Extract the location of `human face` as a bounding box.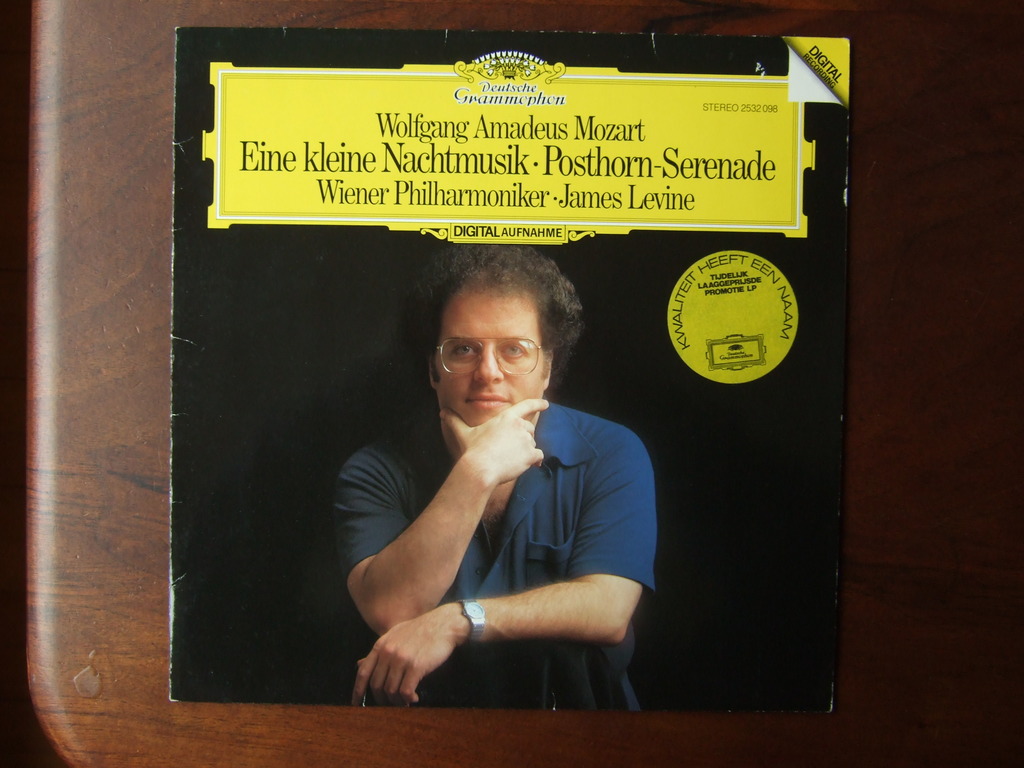
{"x1": 433, "y1": 287, "x2": 551, "y2": 430}.
